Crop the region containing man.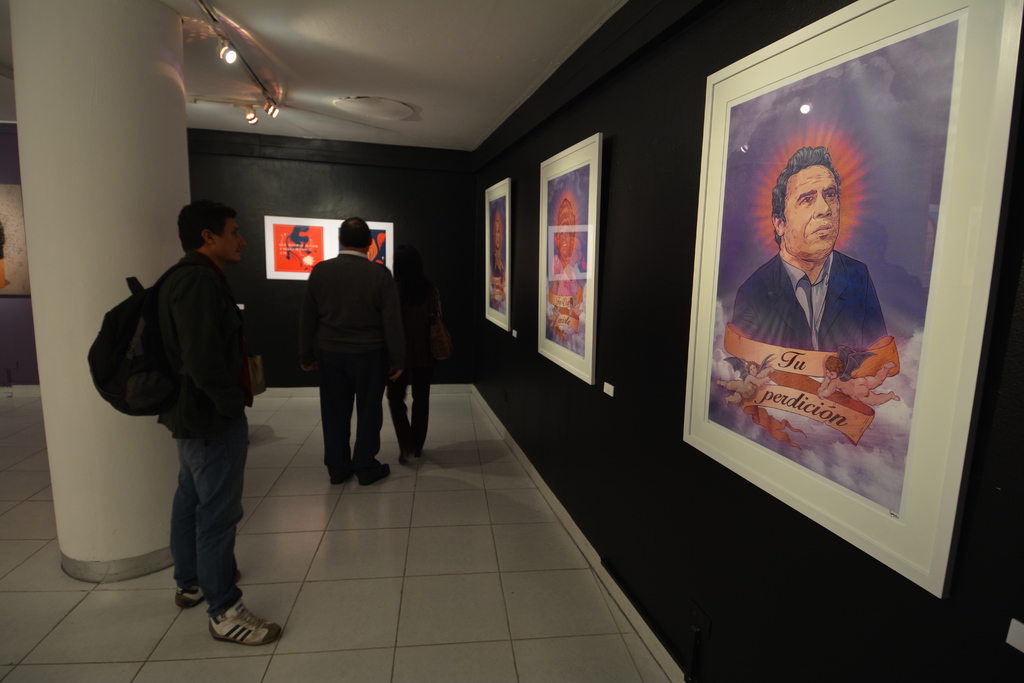
Crop region: bbox=[383, 243, 439, 467].
